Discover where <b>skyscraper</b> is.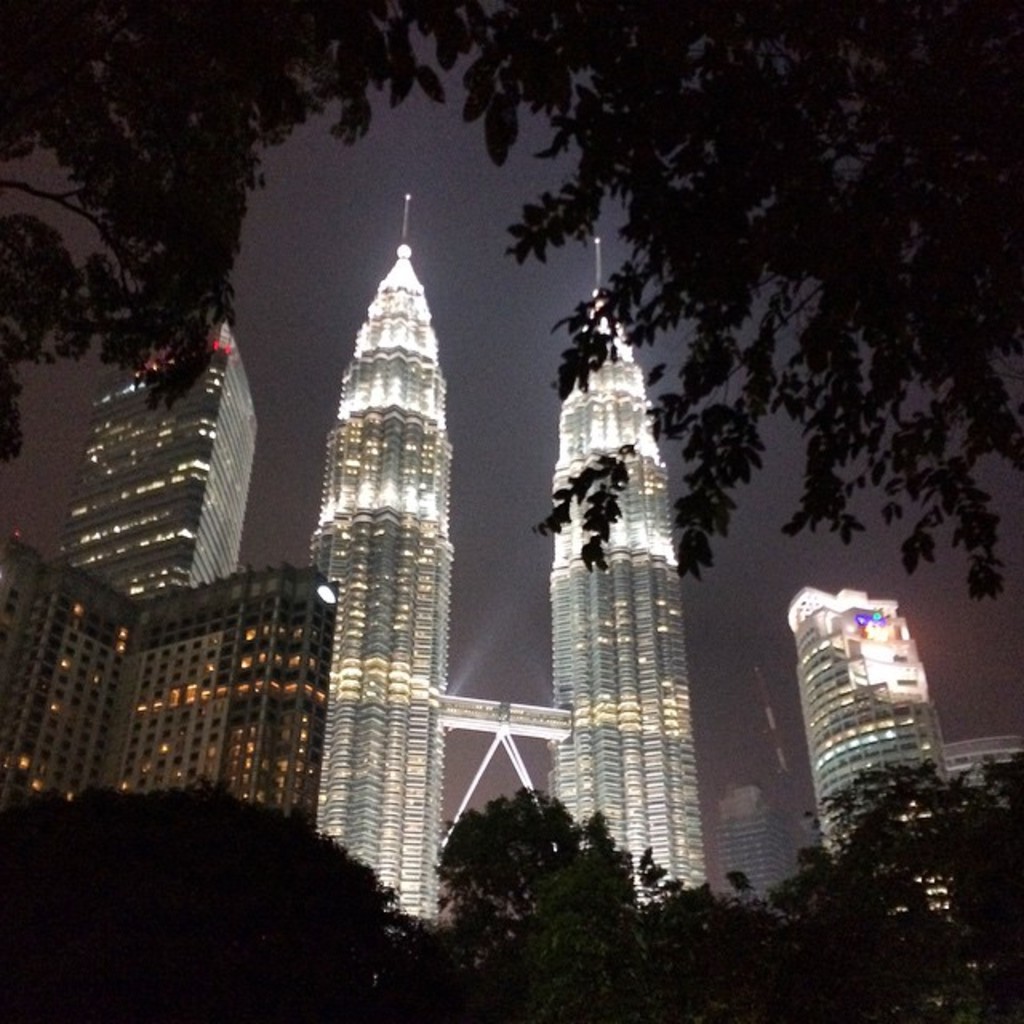
Discovered at 53, 290, 275, 611.
